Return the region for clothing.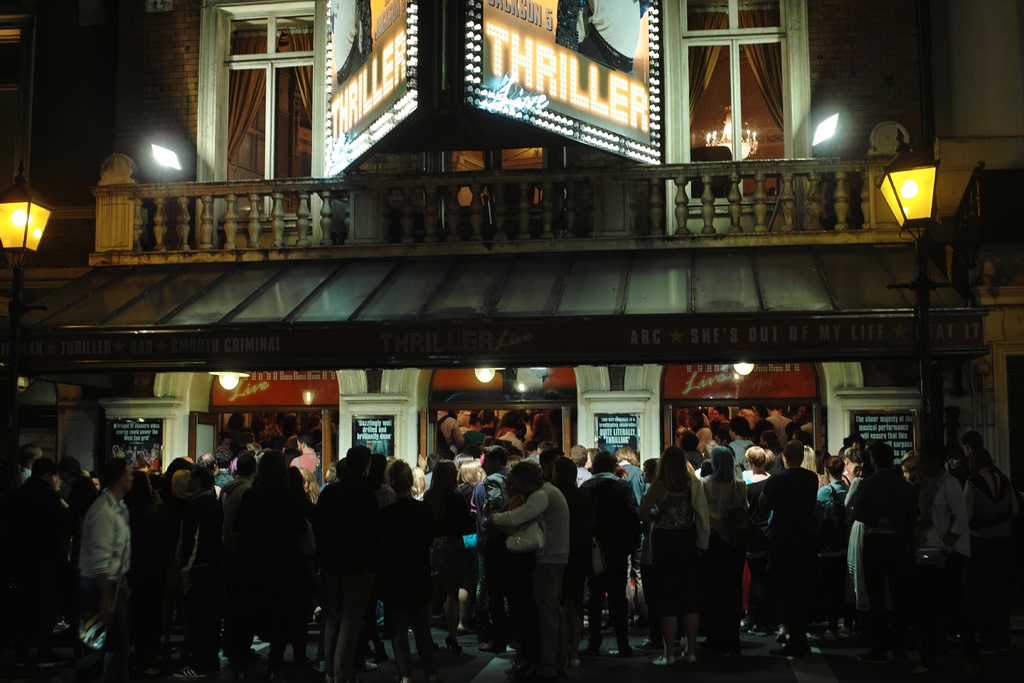
[961, 463, 1023, 656].
